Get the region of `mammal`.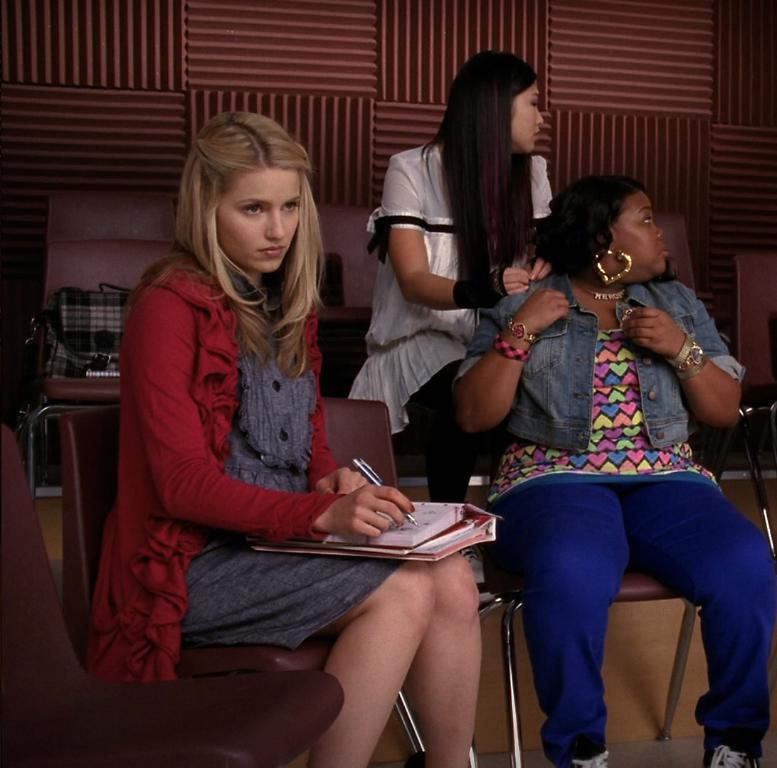
l=87, t=112, r=488, b=767.
